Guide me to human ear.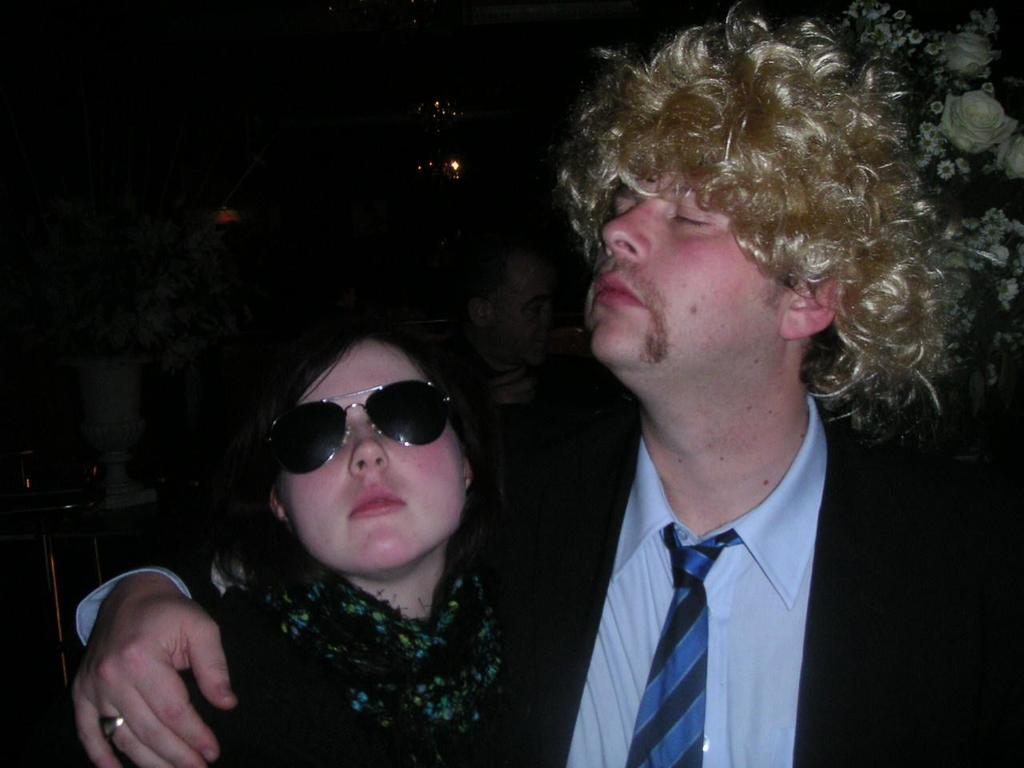
Guidance: box(463, 459, 477, 489).
